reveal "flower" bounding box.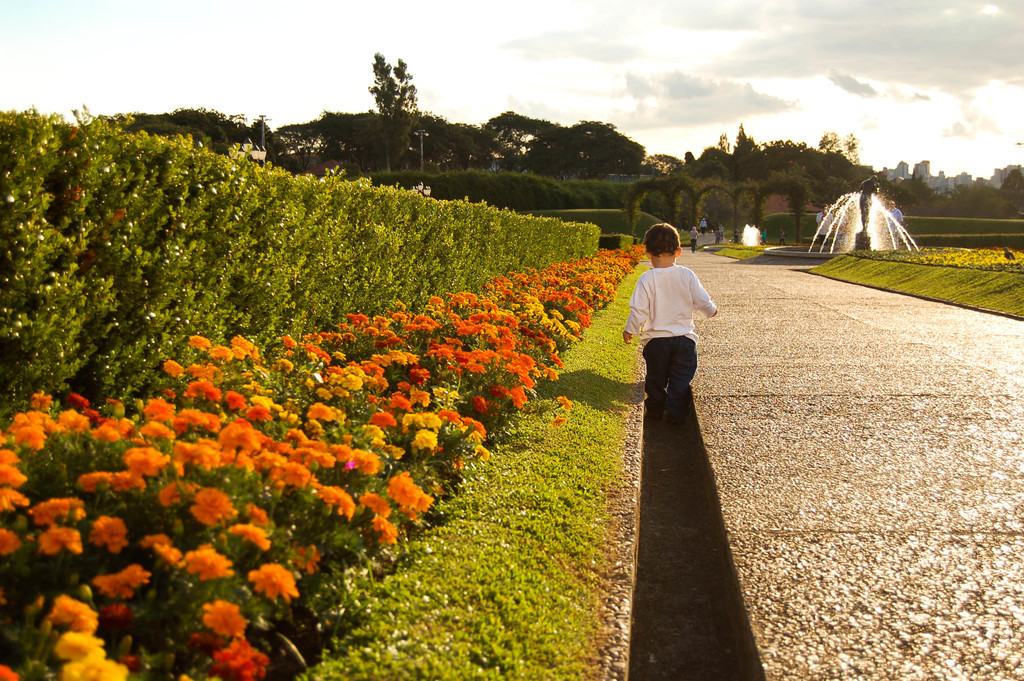
Revealed: 356,493,394,518.
